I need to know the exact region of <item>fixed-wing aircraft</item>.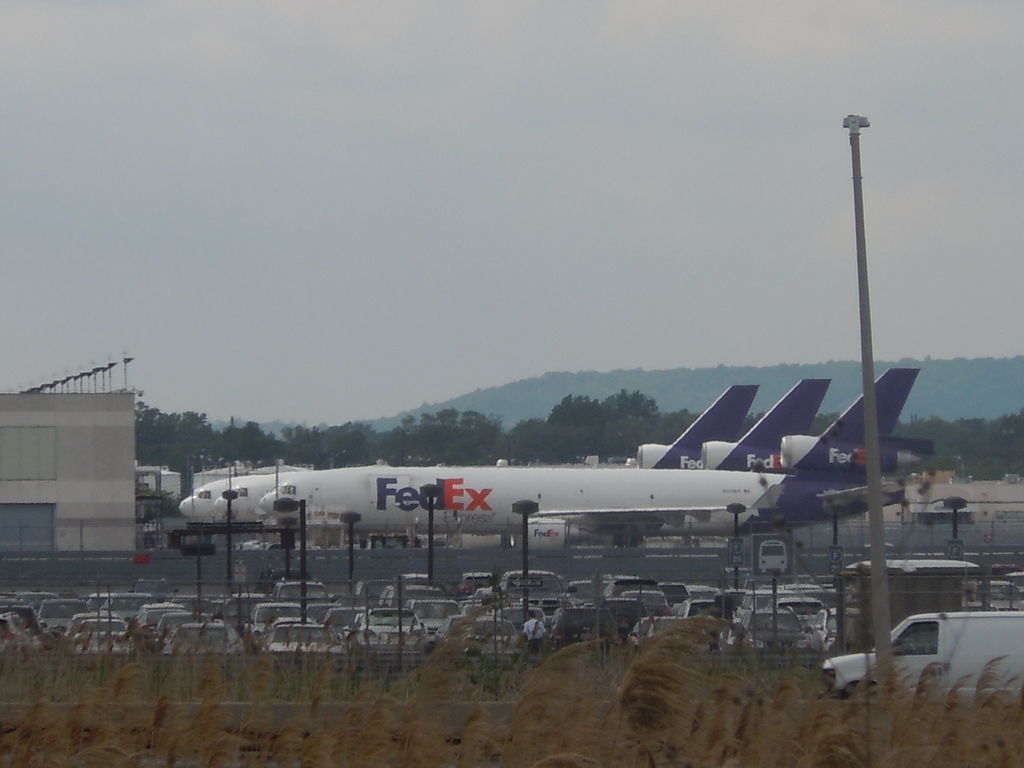
Region: (left=209, top=373, right=826, bottom=524).
